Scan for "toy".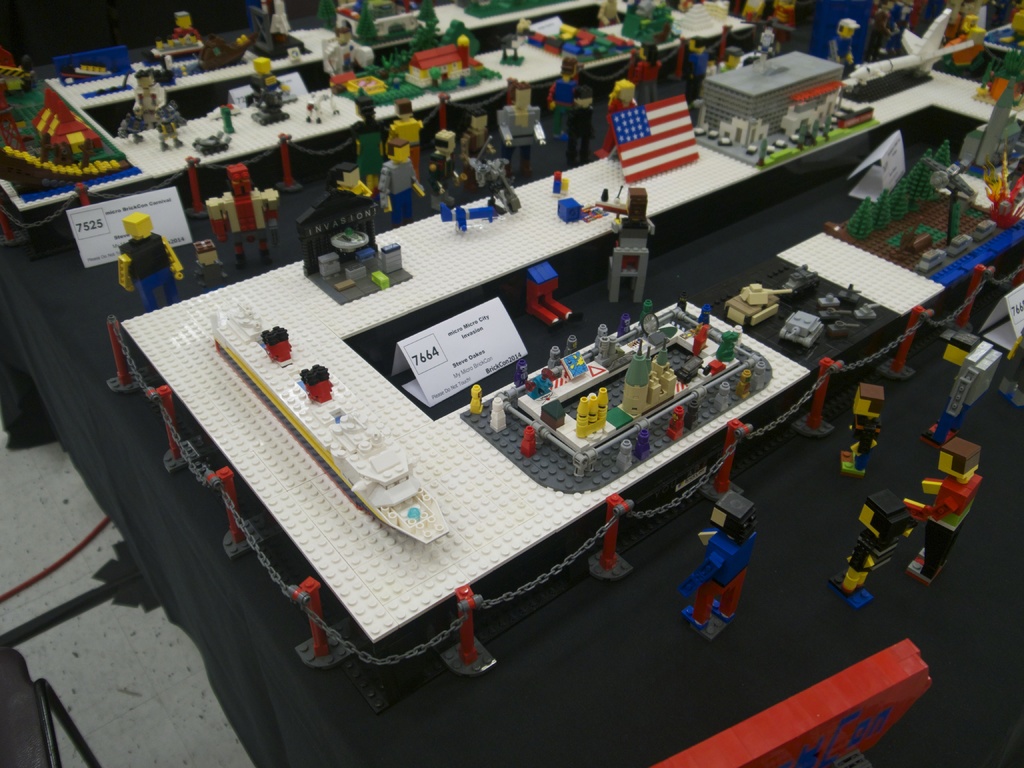
Scan result: box=[195, 240, 227, 286].
